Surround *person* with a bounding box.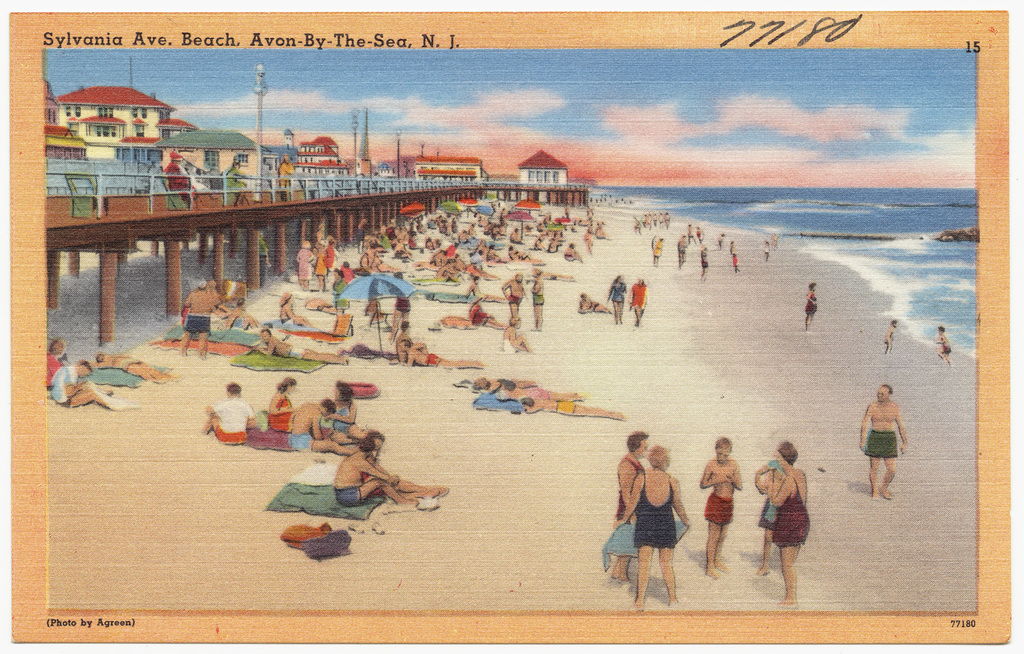
653 236 664 268.
